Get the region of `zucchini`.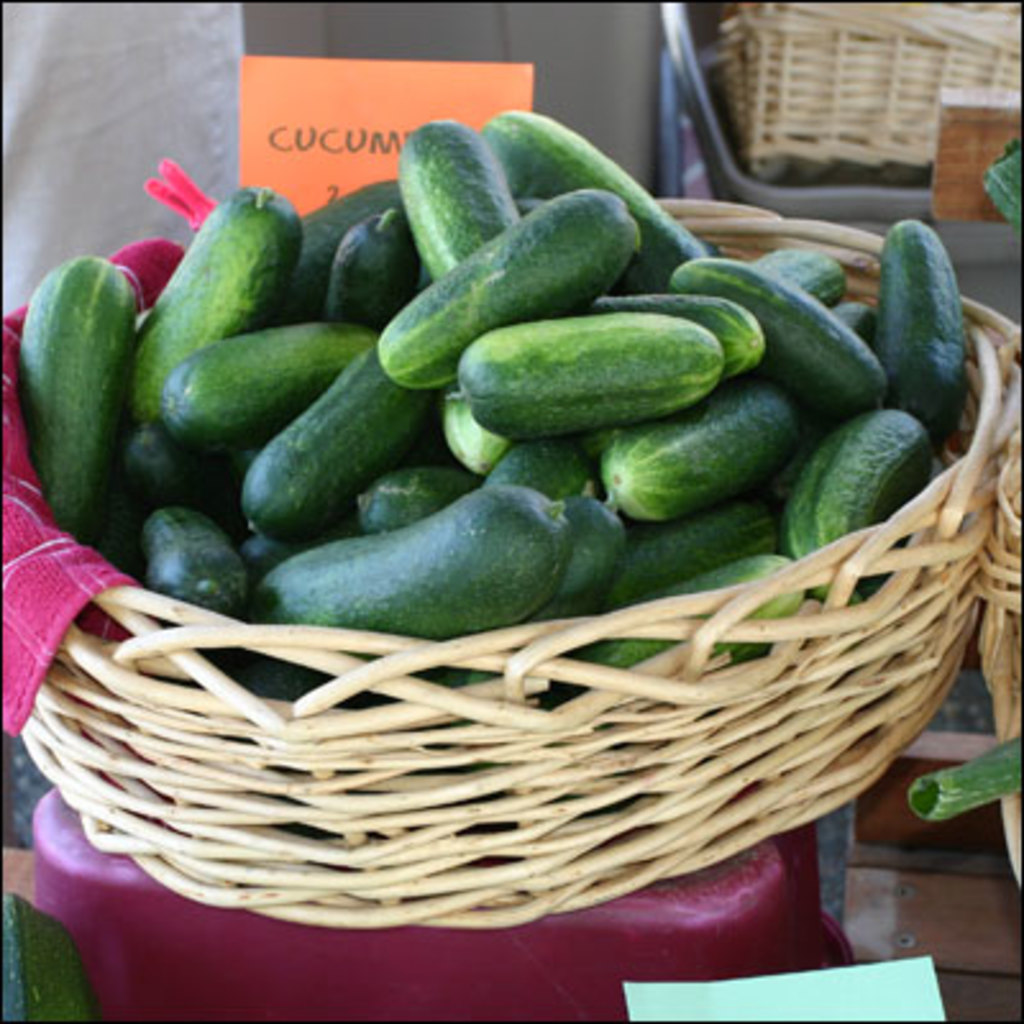
detection(870, 207, 970, 458).
